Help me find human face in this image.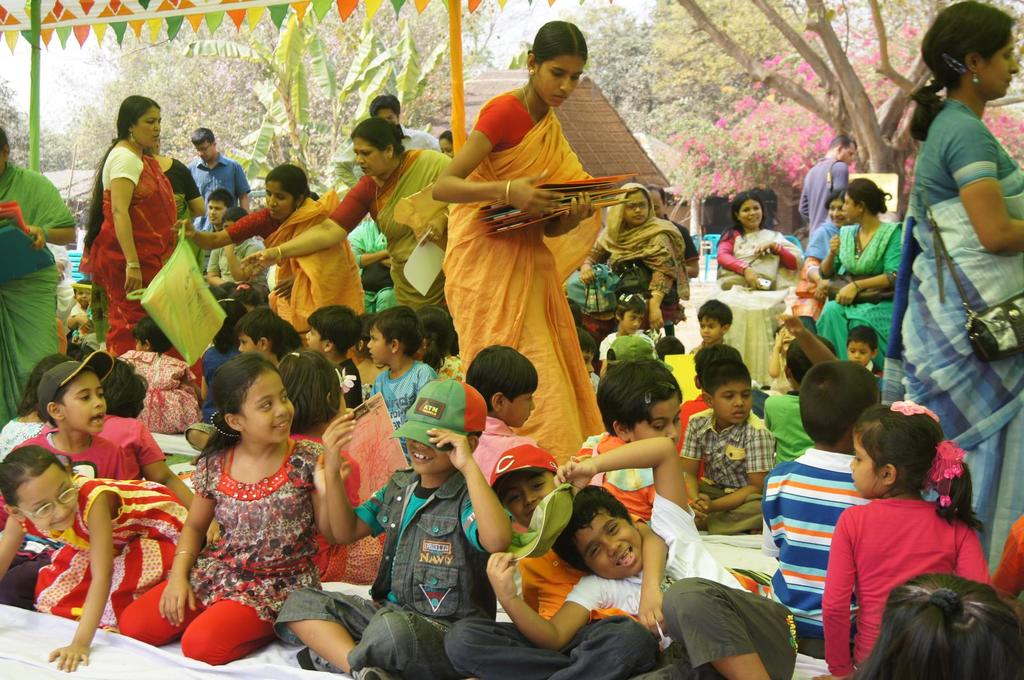
Found it: locate(849, 426, 879, 499).
